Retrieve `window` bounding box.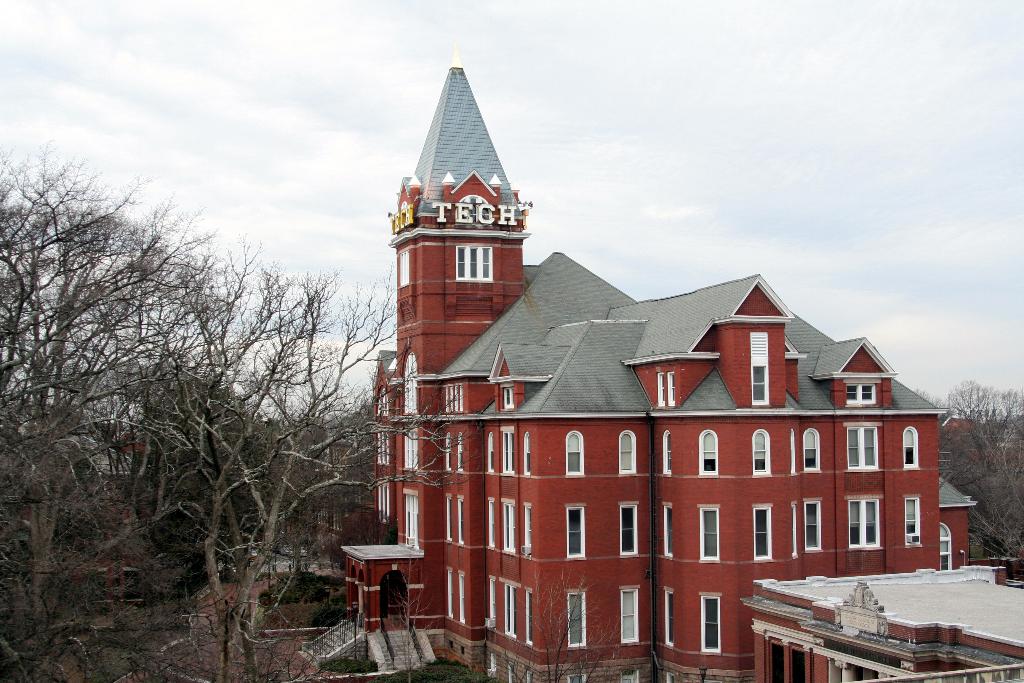
Bounding box: {"left": 805, "top": 427, "right": 820, "bottom": 465}.
